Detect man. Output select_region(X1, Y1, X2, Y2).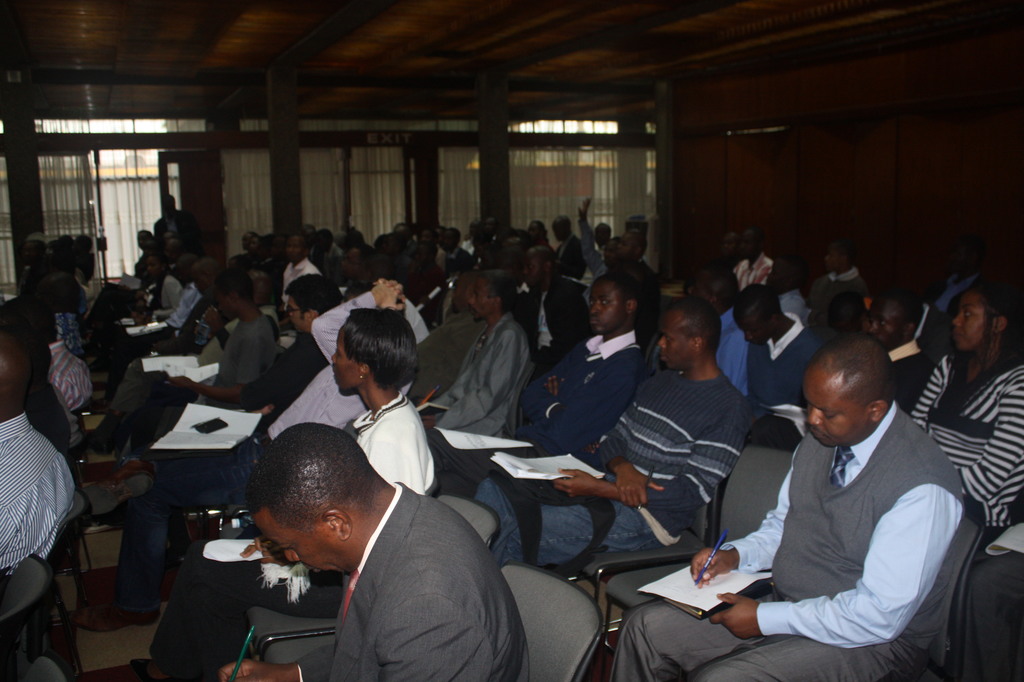
select_region(182, 426, 539, 679).
